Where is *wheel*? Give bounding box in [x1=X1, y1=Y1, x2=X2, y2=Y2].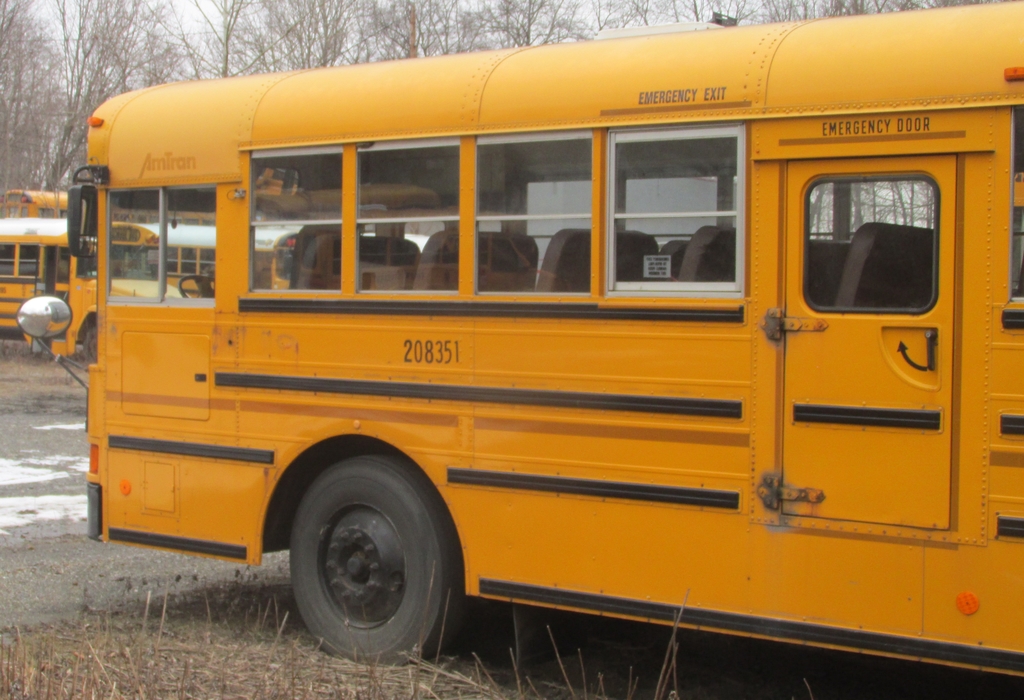
[x1=293, y1=454, x2=473, y2=662].
